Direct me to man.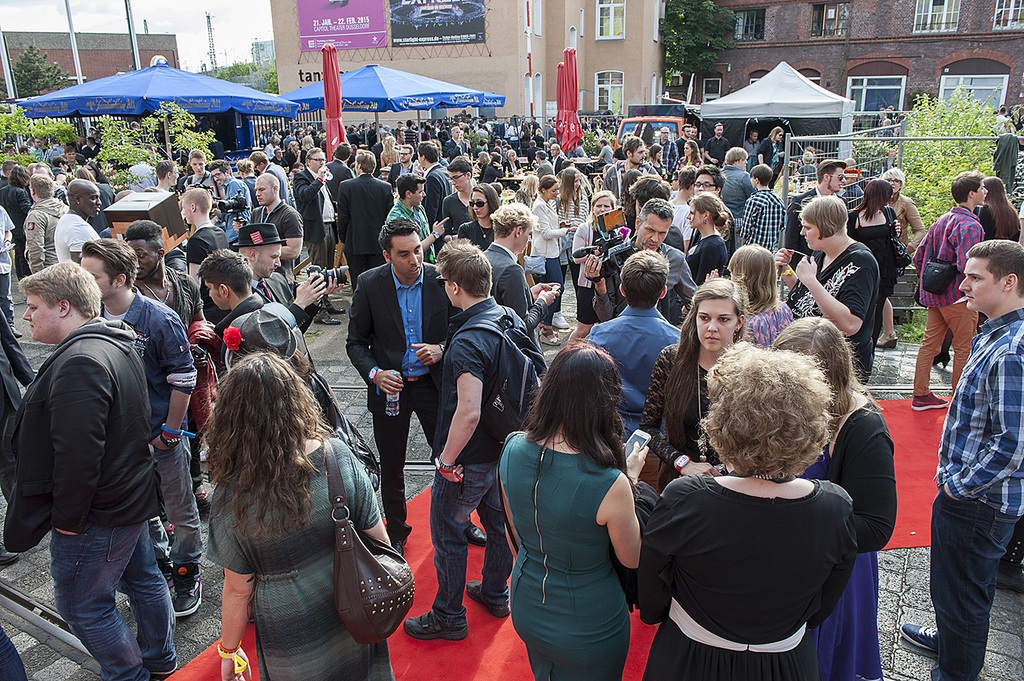
Direction: box=[182, 148, 215, 190].
